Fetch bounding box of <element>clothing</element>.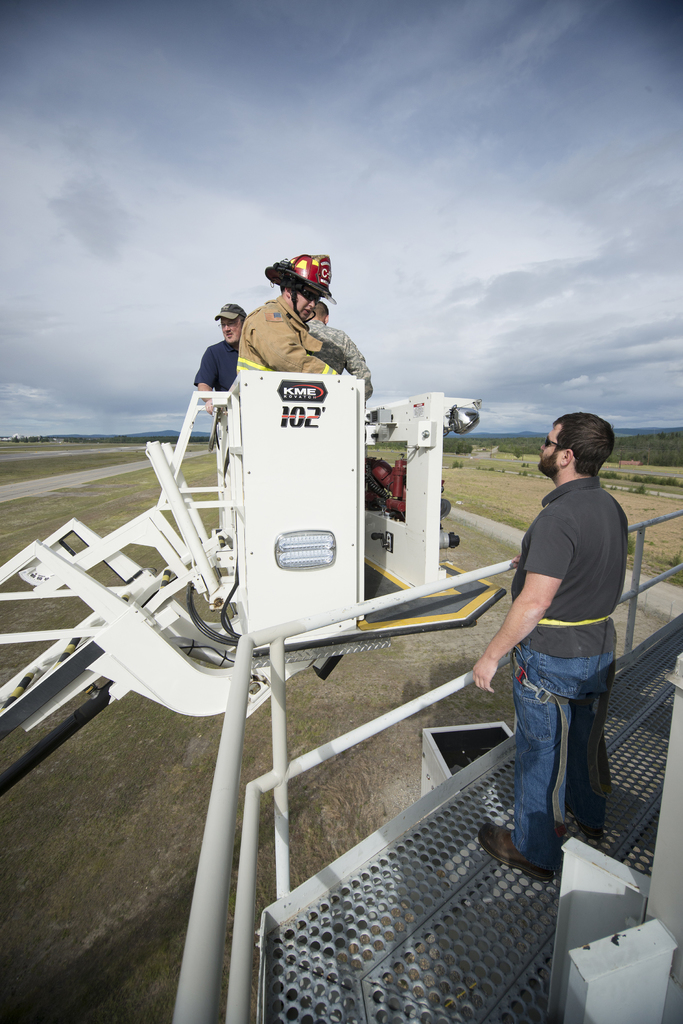
Bbox: box=[229, 288, 328, 379].
